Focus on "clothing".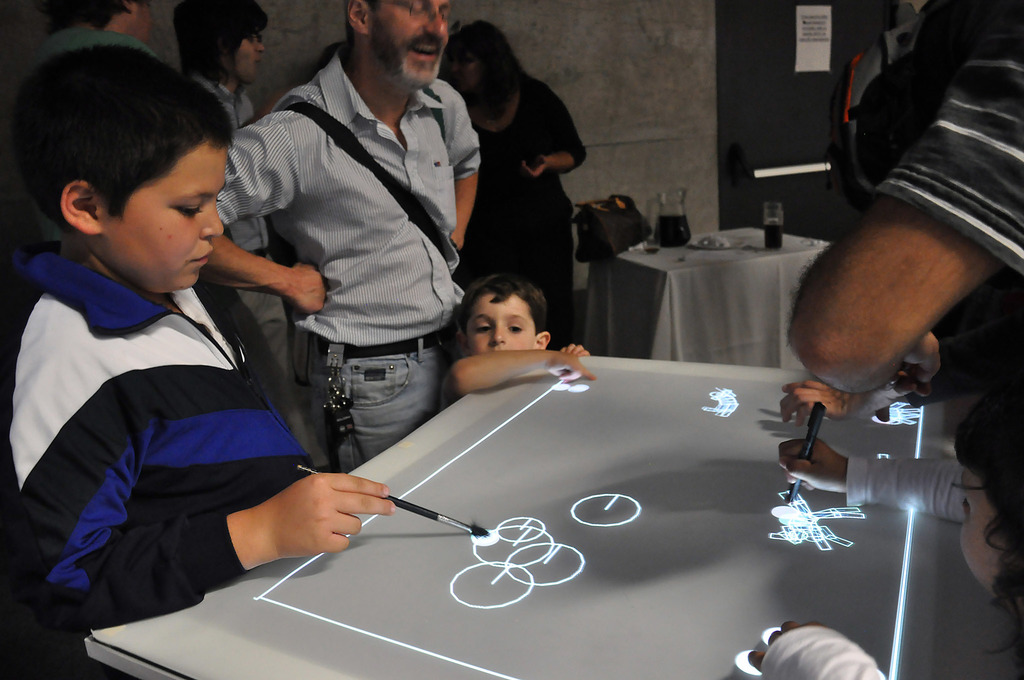
Focused at pyautogui.locateOnScreen(20, 170, 343, 633).
